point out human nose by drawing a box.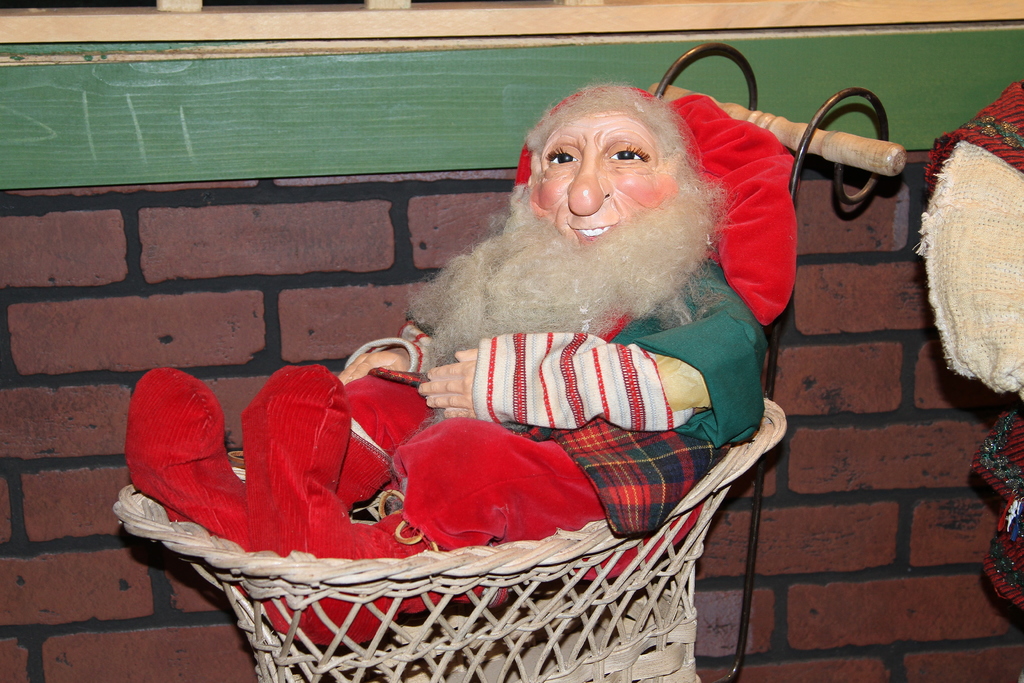
(x1=566, y1=142, x2=602, y2=217).
